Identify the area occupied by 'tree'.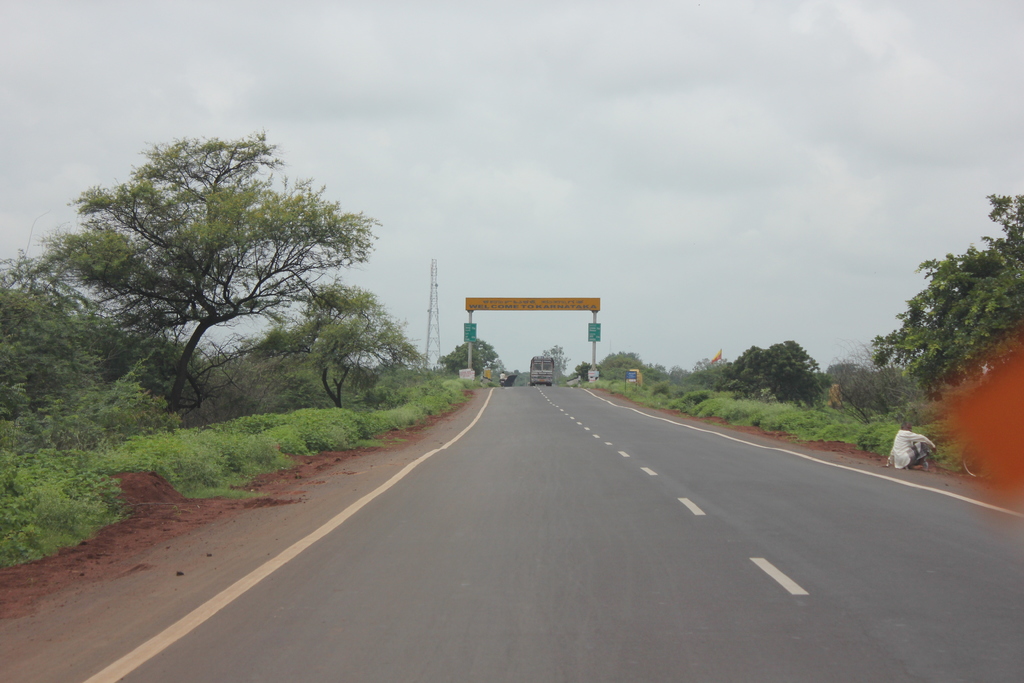
Area: <region>824, 352, 863, 390</region>.
